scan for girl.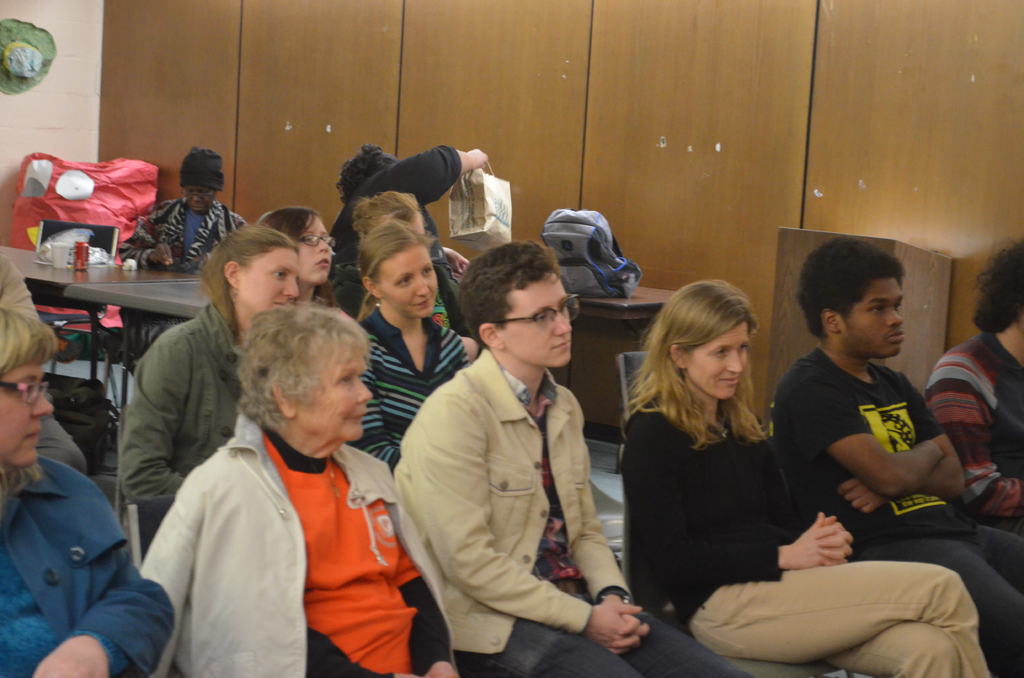
Scan result: Rect(257, 206, 332, 307).
